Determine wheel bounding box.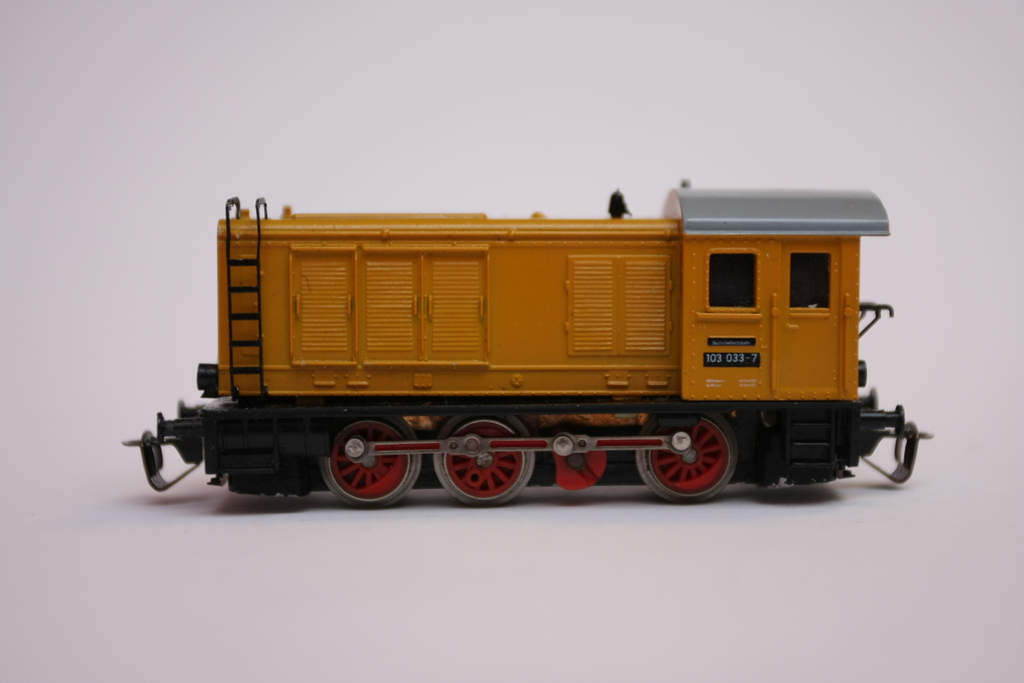
Determined: [left=317, top=408, right=424, bottom=506].
